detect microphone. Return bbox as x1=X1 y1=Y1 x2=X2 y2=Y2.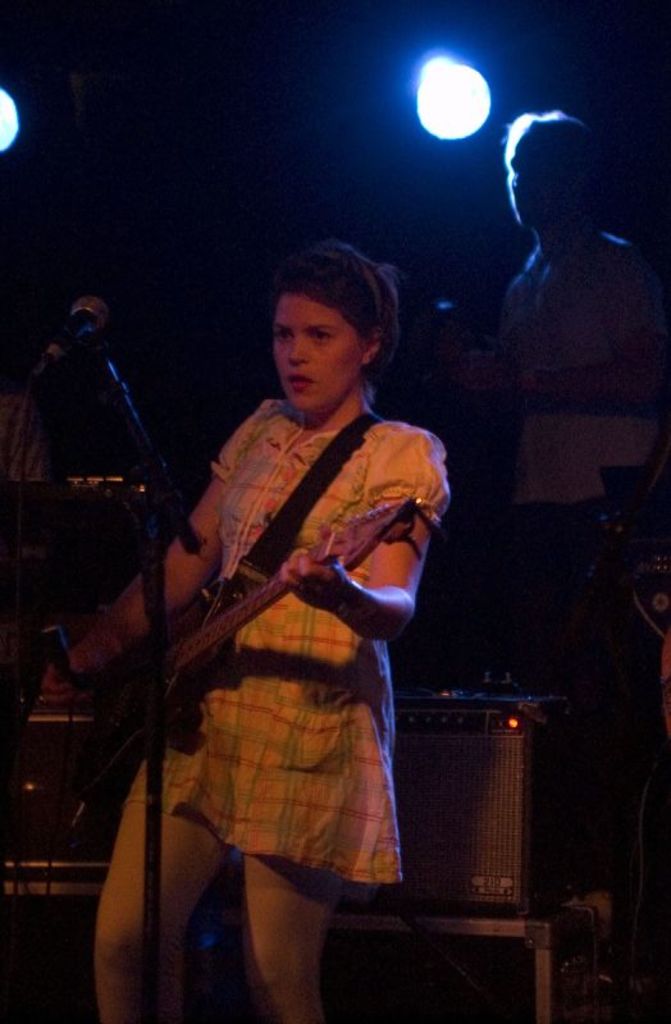
x1=24 y1=289 x2=113 y2=372.
